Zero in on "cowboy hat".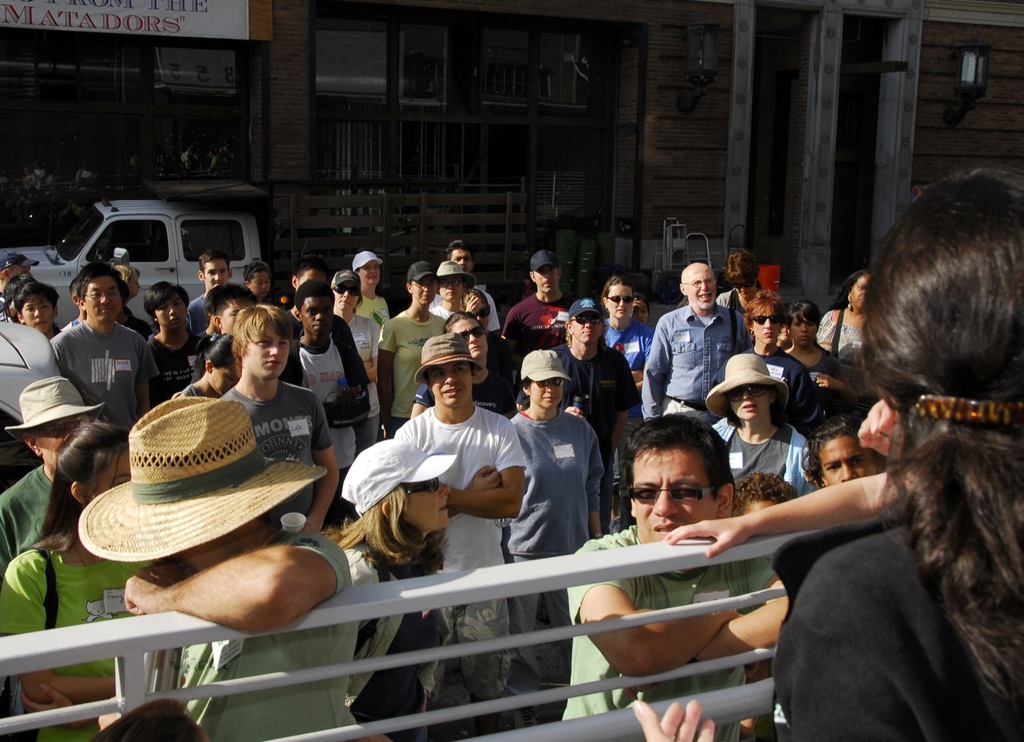
Zeroed in: [left=65, top=388, right=301, bottom=593].
